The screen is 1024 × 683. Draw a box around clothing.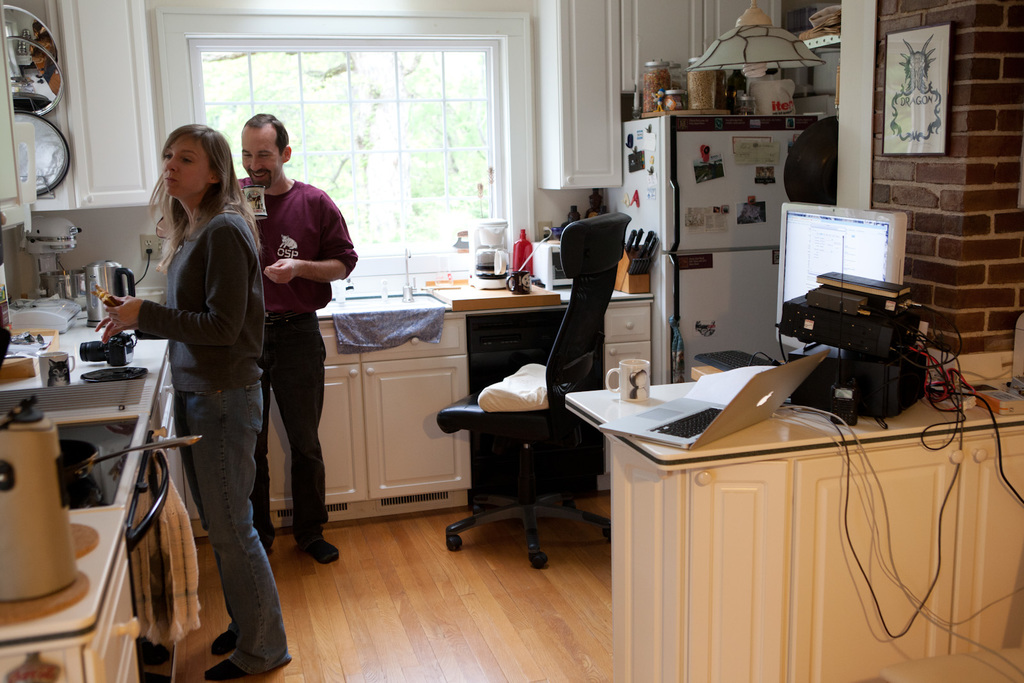
236,179,359,542.
